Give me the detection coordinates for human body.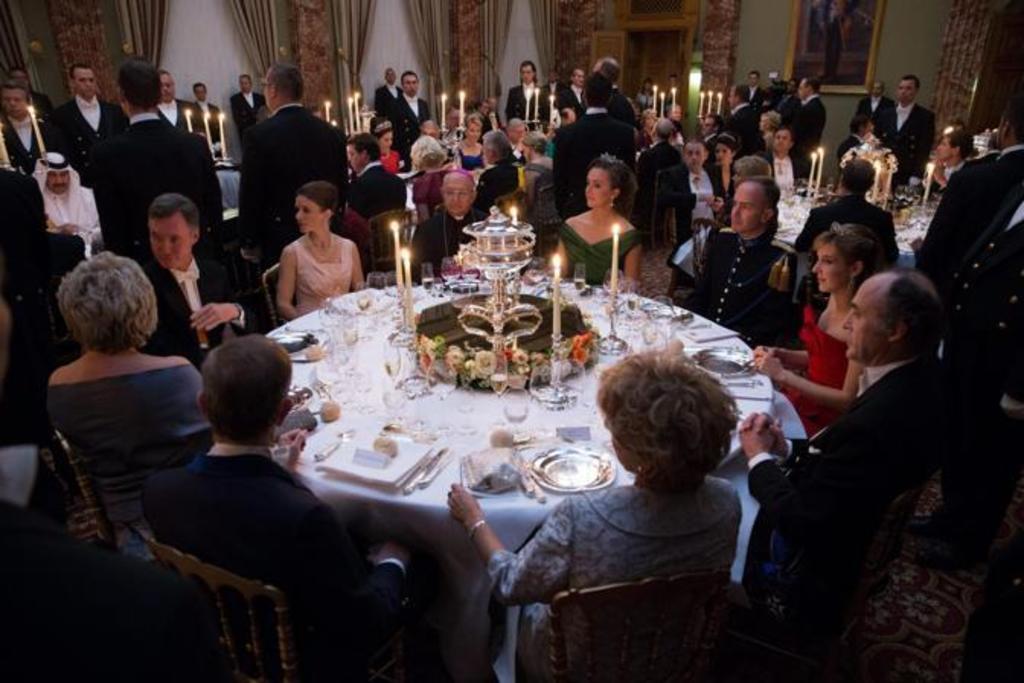
(859,87,893,140).
